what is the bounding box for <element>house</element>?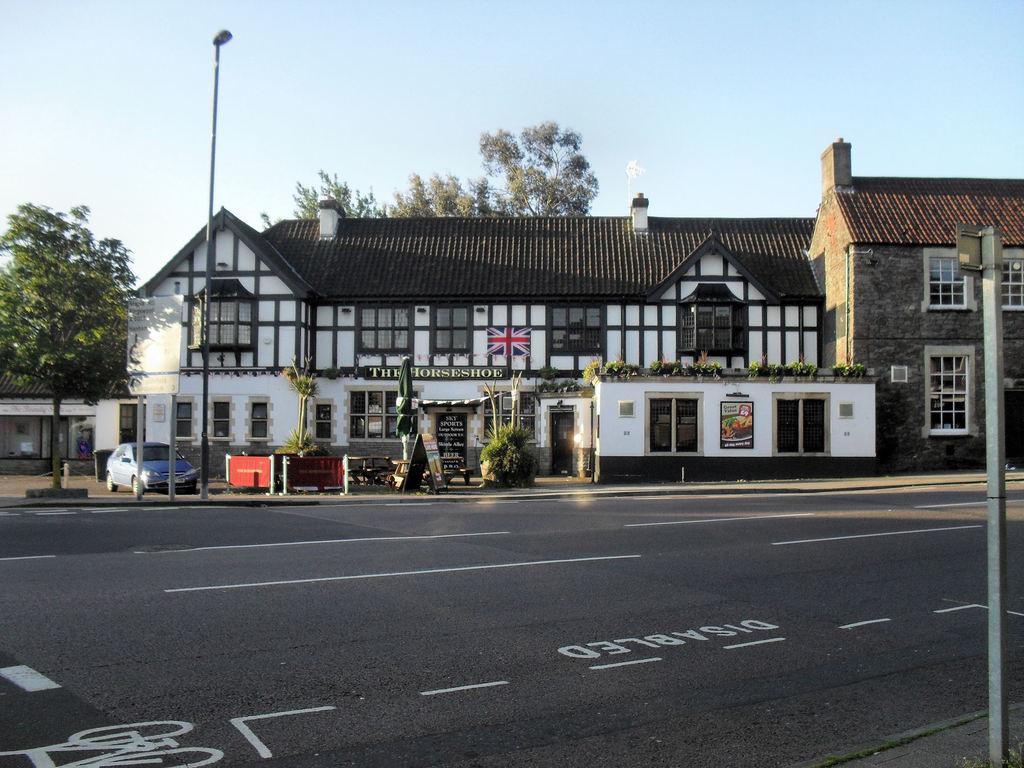
793, 140, 1018, 493.
